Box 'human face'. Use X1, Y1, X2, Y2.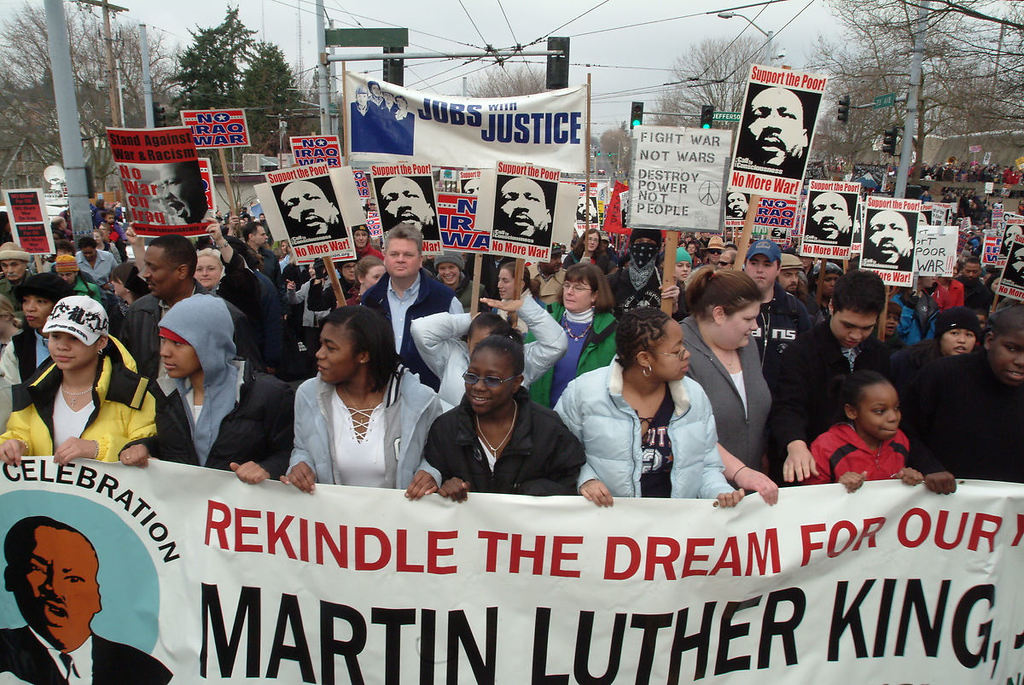
857, 383, 900, 438.
